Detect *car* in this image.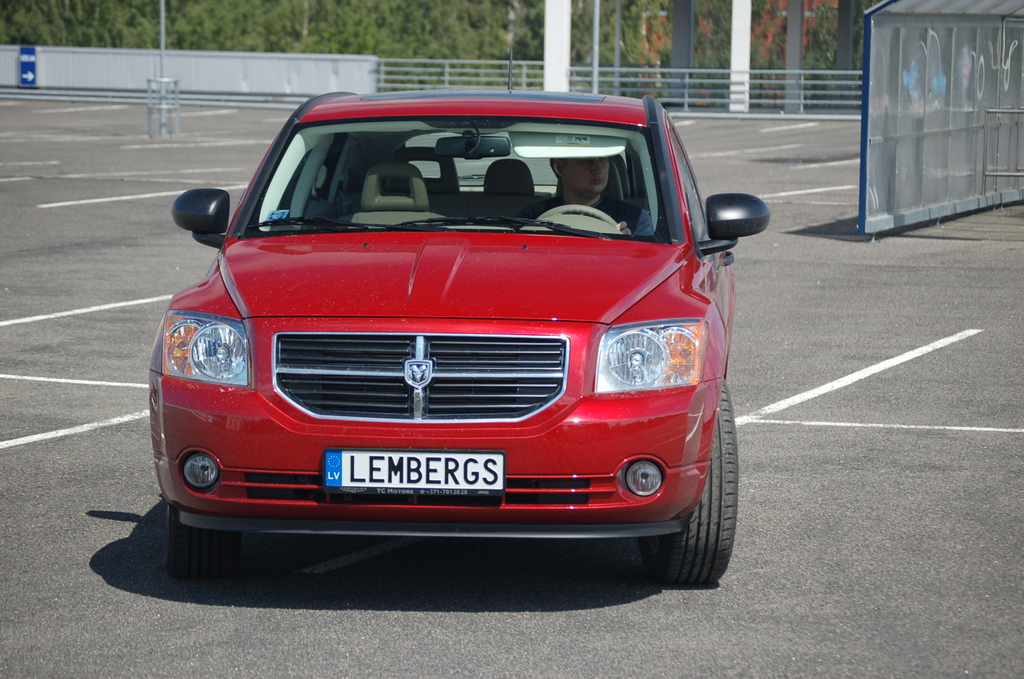
Detection: (x1=141, y1=88, x2=776, y2=601).
